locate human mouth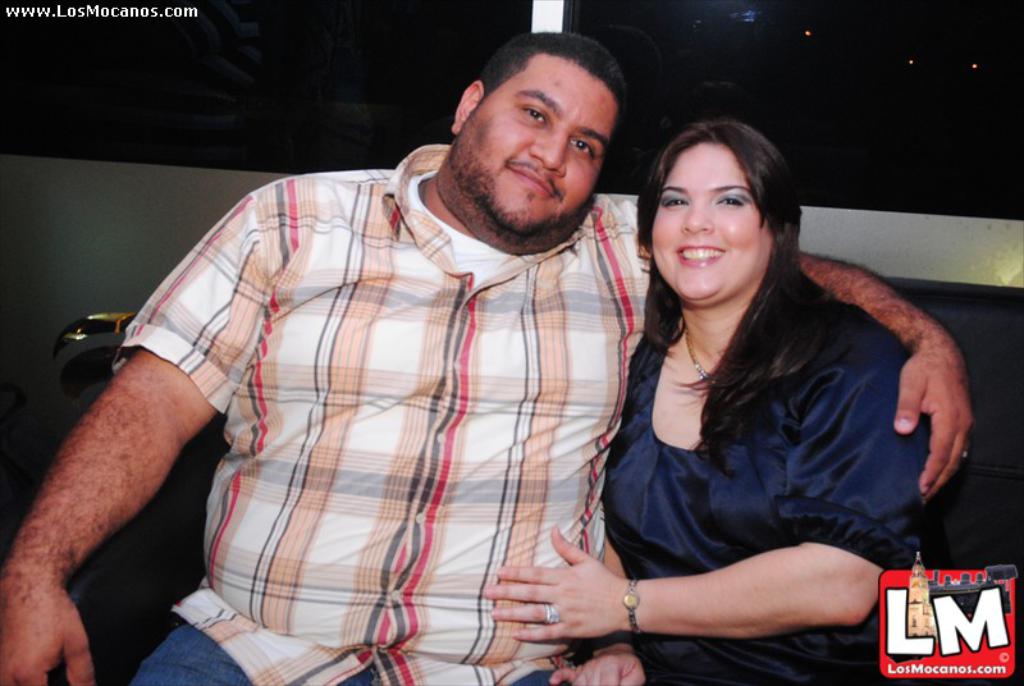
bbox(503, 159, 564, 197)
